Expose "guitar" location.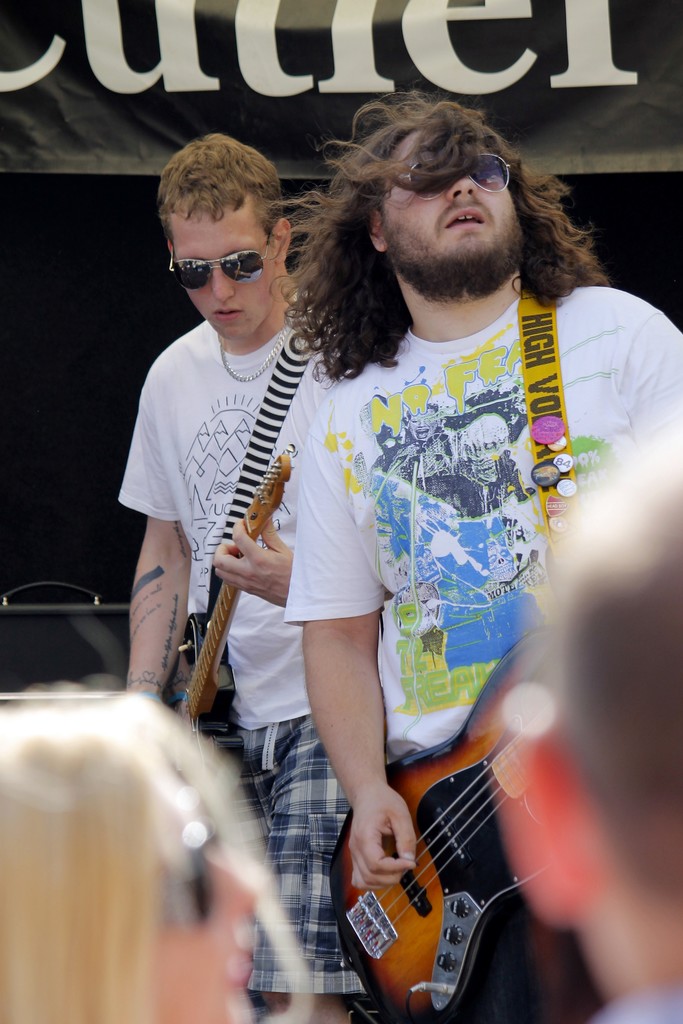
Exposed at (x1=145, y1=447, x2=301, y2=822).
